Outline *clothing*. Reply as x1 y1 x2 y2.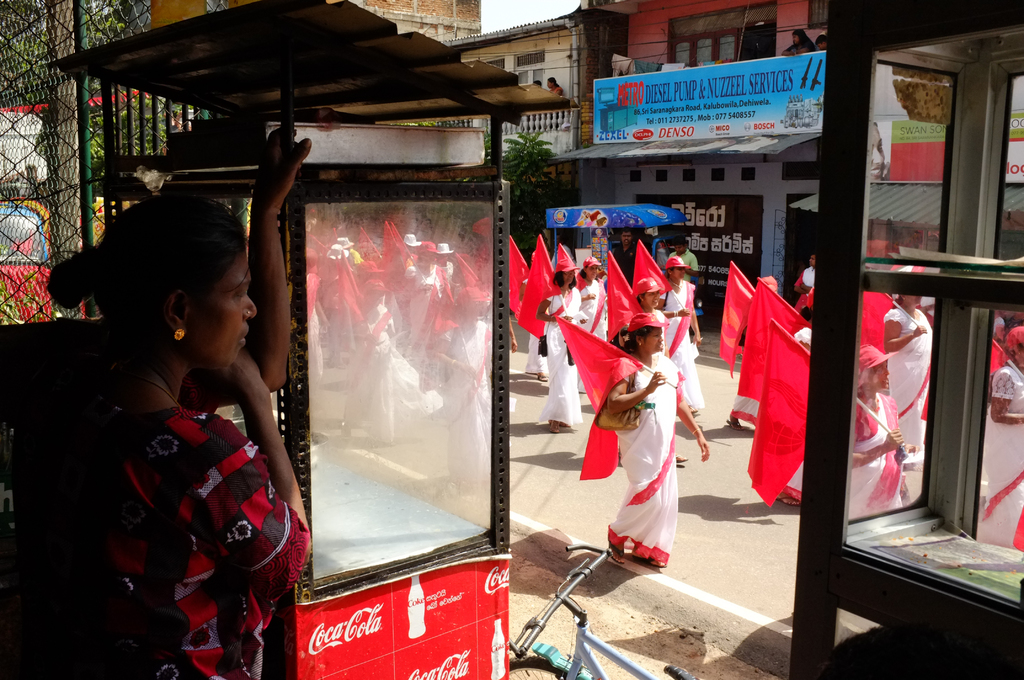
550 281 580 419.
